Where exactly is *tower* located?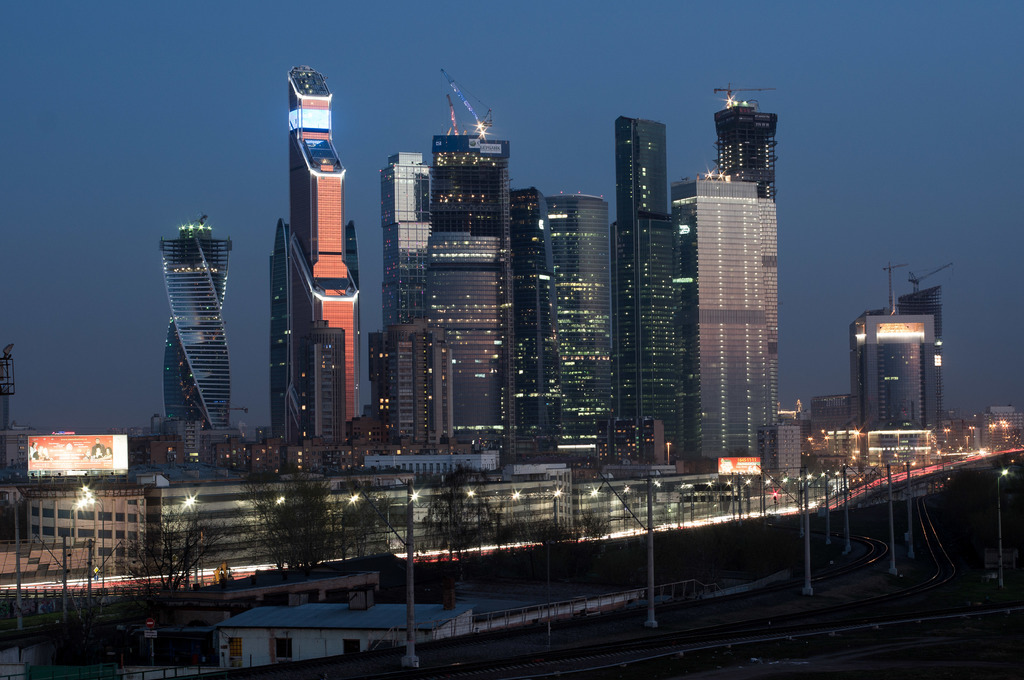
Its bounding box is locate(691, 171, 777, 483).
